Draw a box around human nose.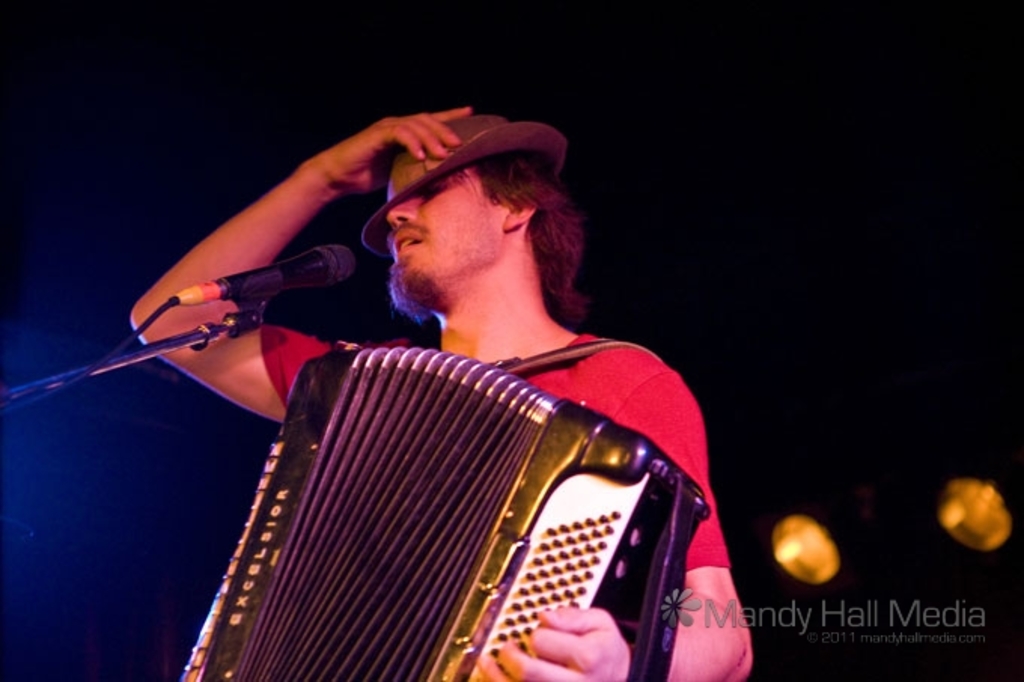
bbox=(384, 197, 420, 229).
